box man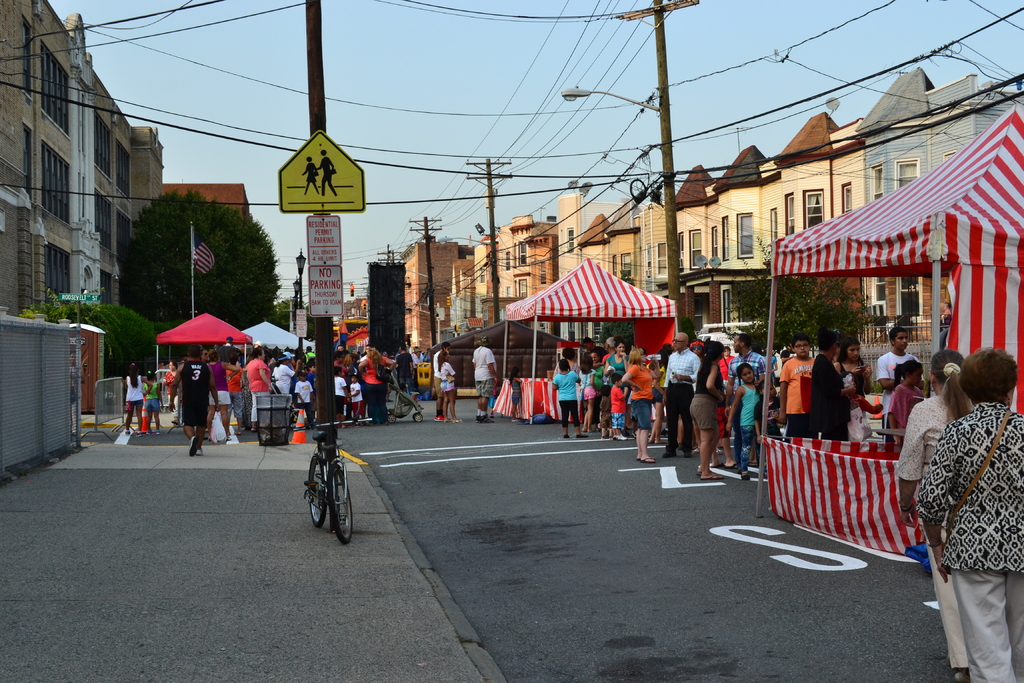
(878,333,924,412)
